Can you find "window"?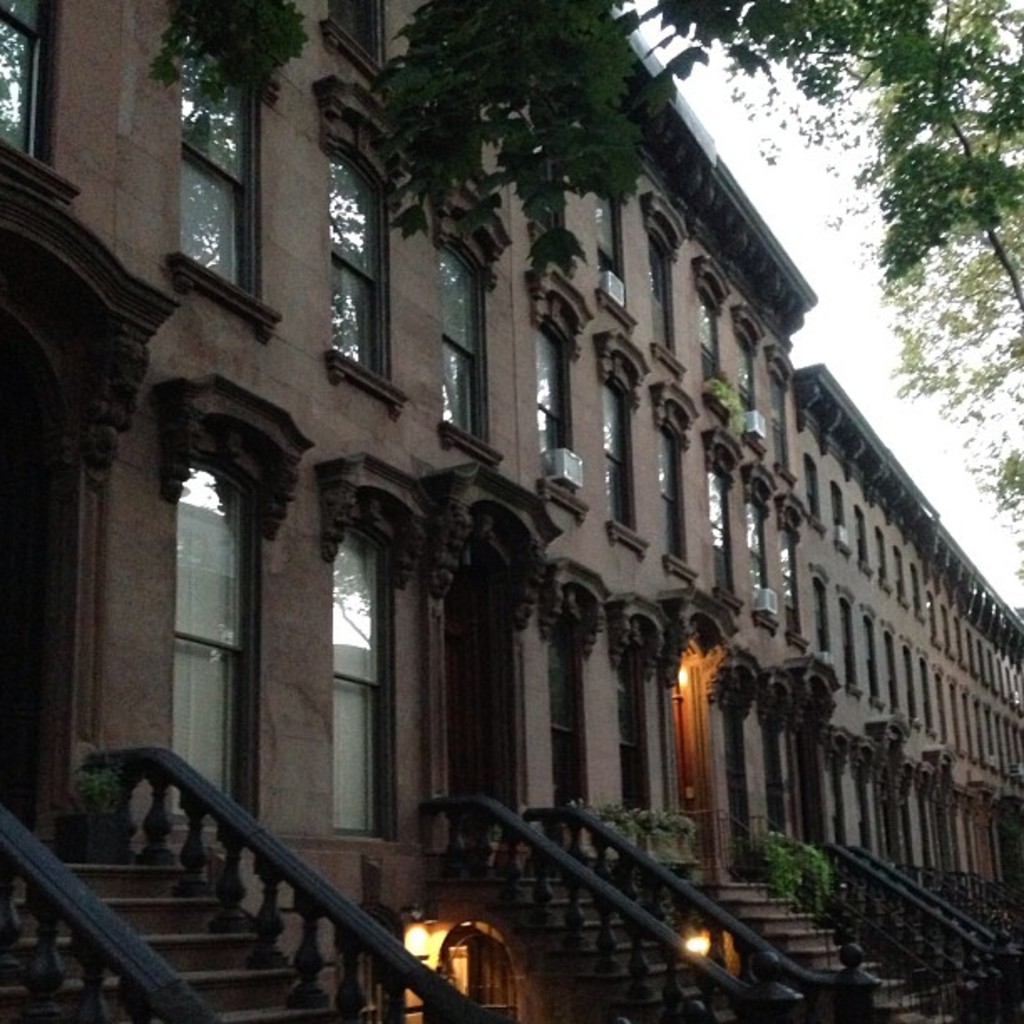
Yes, bounding box: (654, 381, 694, 584).
